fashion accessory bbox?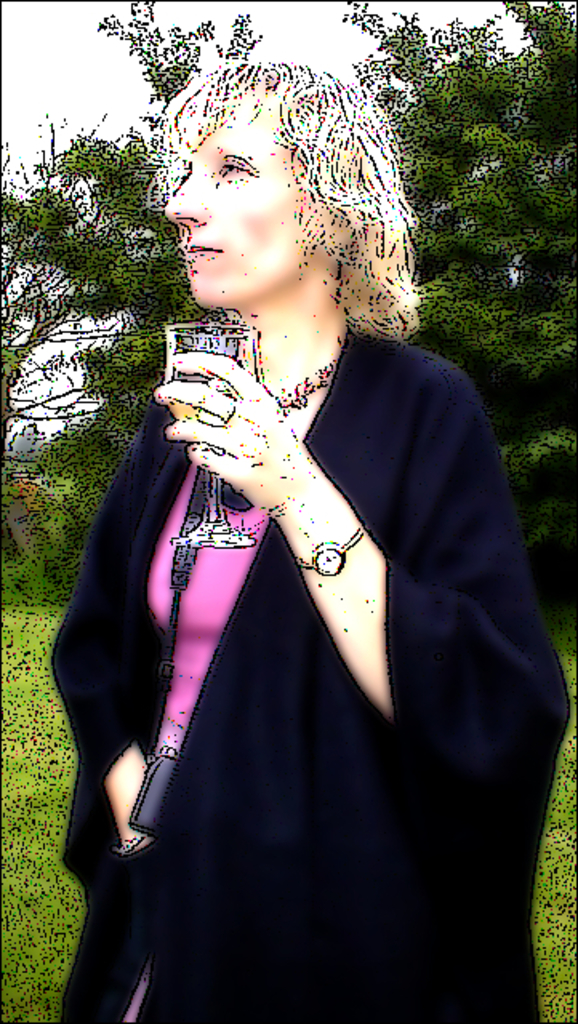
Rect(298, 525, 365, 579)
